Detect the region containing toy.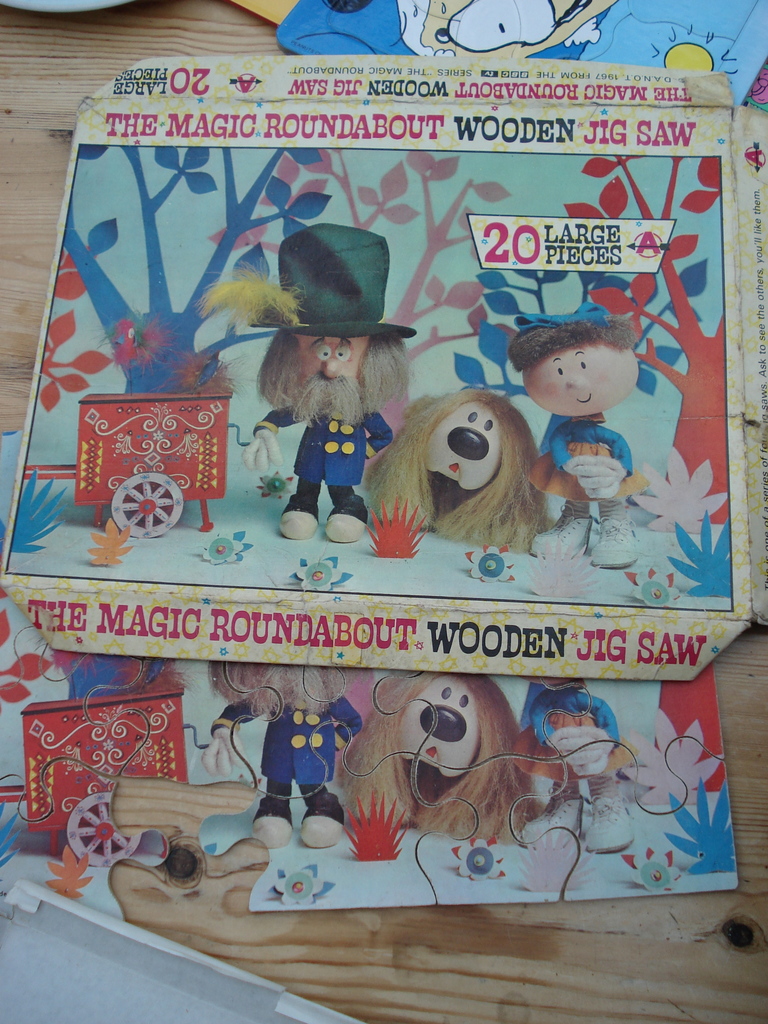
bbox=(505, 321, 652, 579).
